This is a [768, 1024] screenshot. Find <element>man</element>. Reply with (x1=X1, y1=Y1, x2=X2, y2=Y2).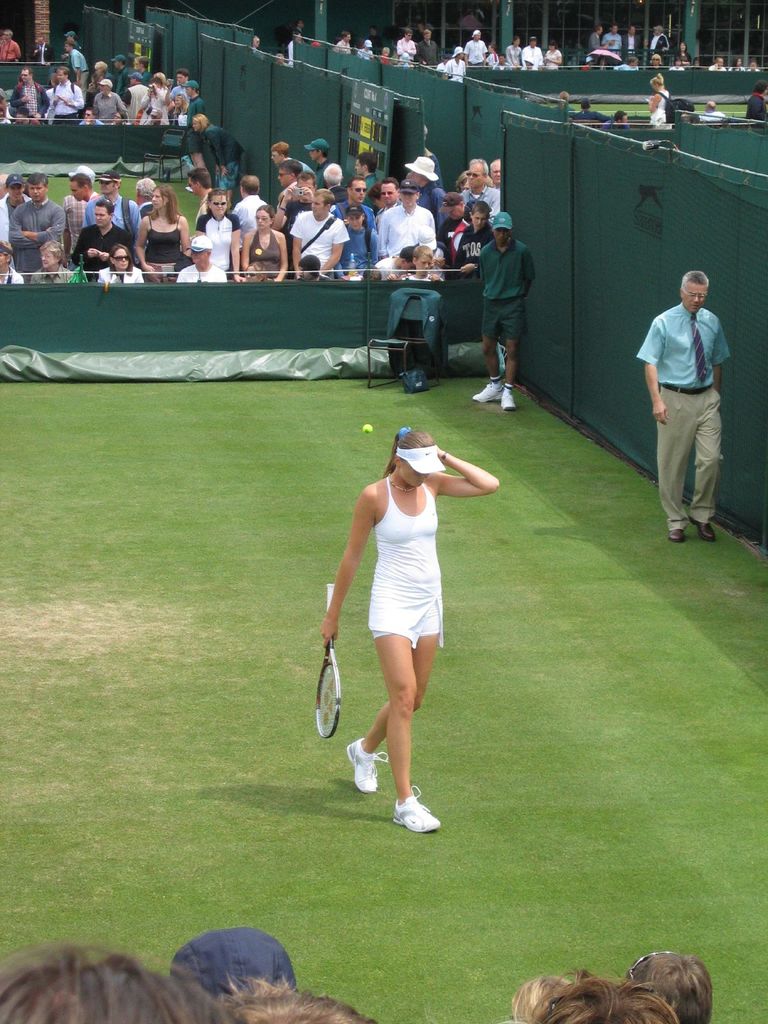
(x1=384, y1=180, x2=435, y2=262).
